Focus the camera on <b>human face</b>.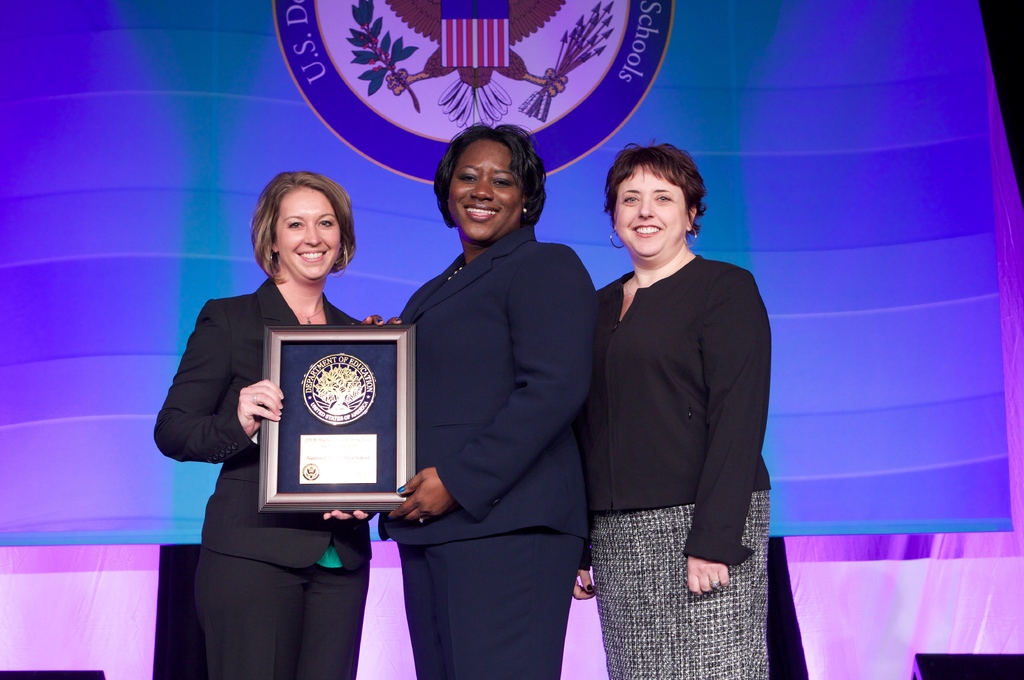
Focus region: (443,135,523,242).
